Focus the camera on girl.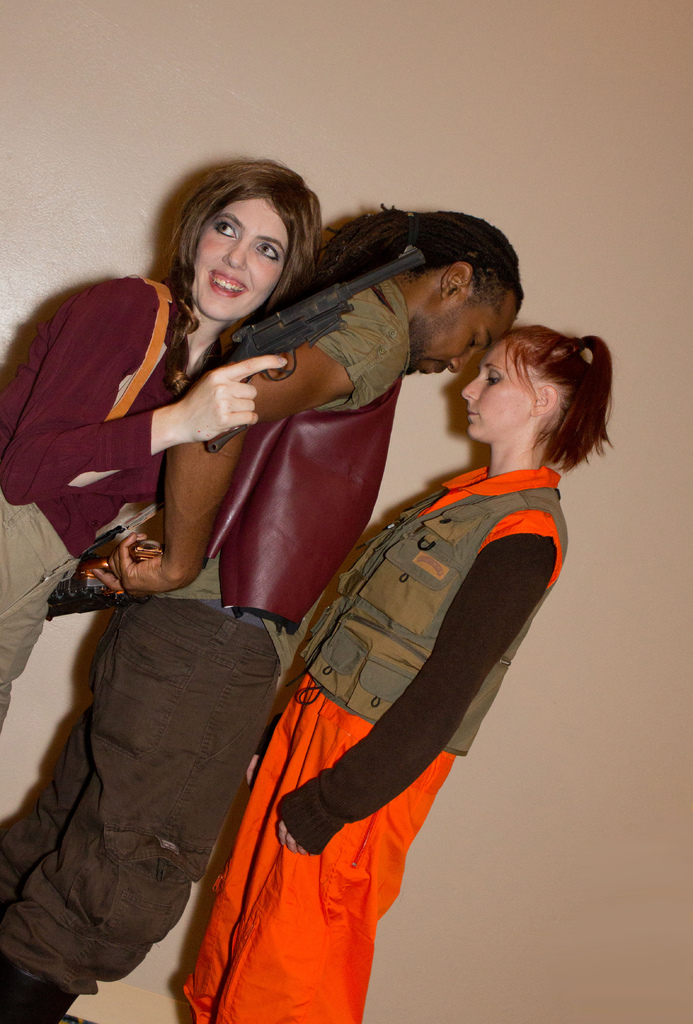
Focus region: 0:160:323:732.
